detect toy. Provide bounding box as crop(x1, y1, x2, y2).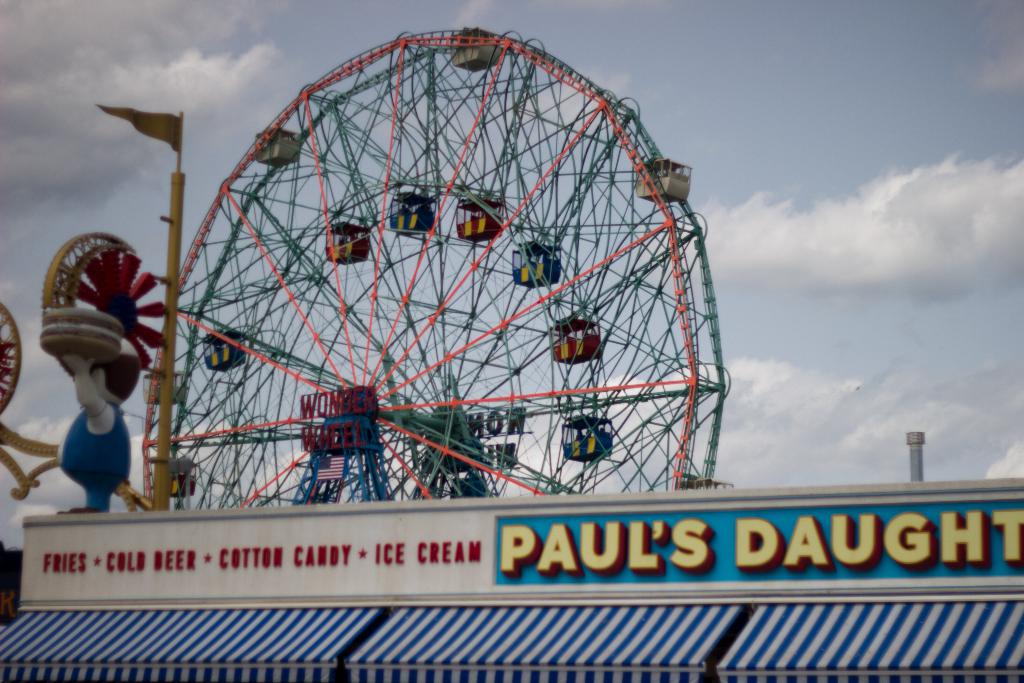
crop(32, 222, 166, 524).
